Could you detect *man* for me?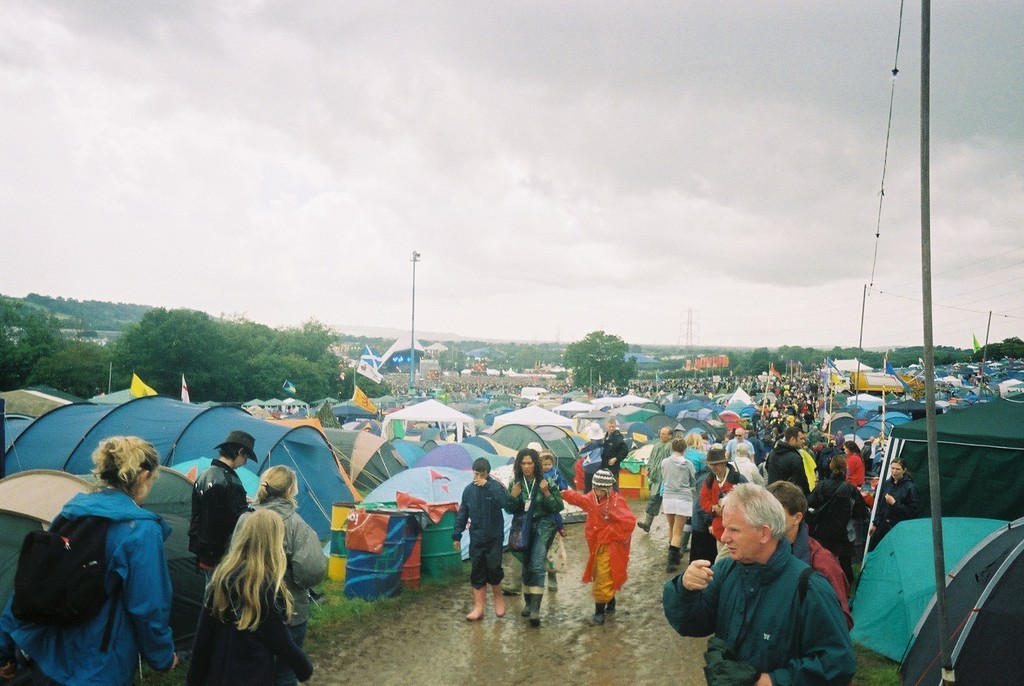
Detection result: bbox(635, 425, 675, 536).
